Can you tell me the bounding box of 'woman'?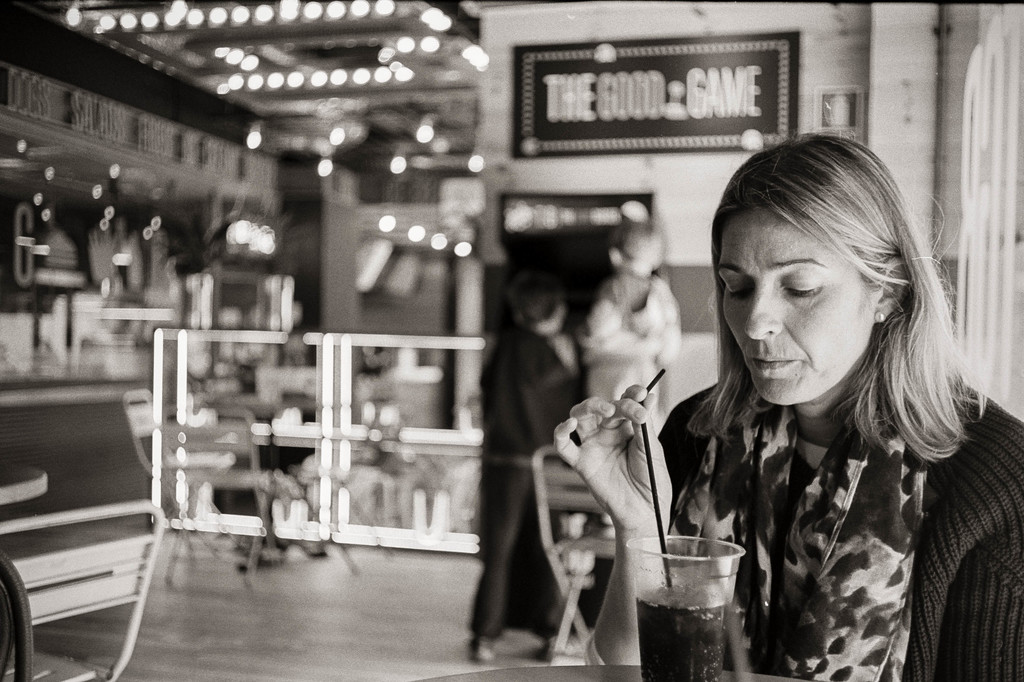
crop(580, 132, 971, 668).
